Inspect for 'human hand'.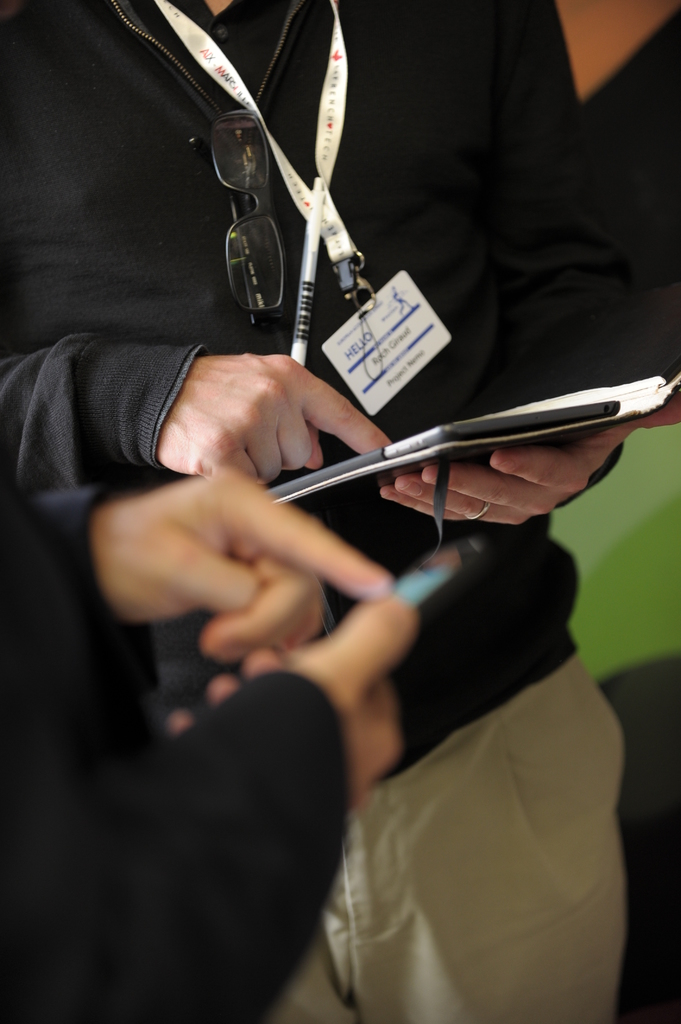
Inspection: {"left": 92, "top": 470, "right": 391, "bottom": 666}.
